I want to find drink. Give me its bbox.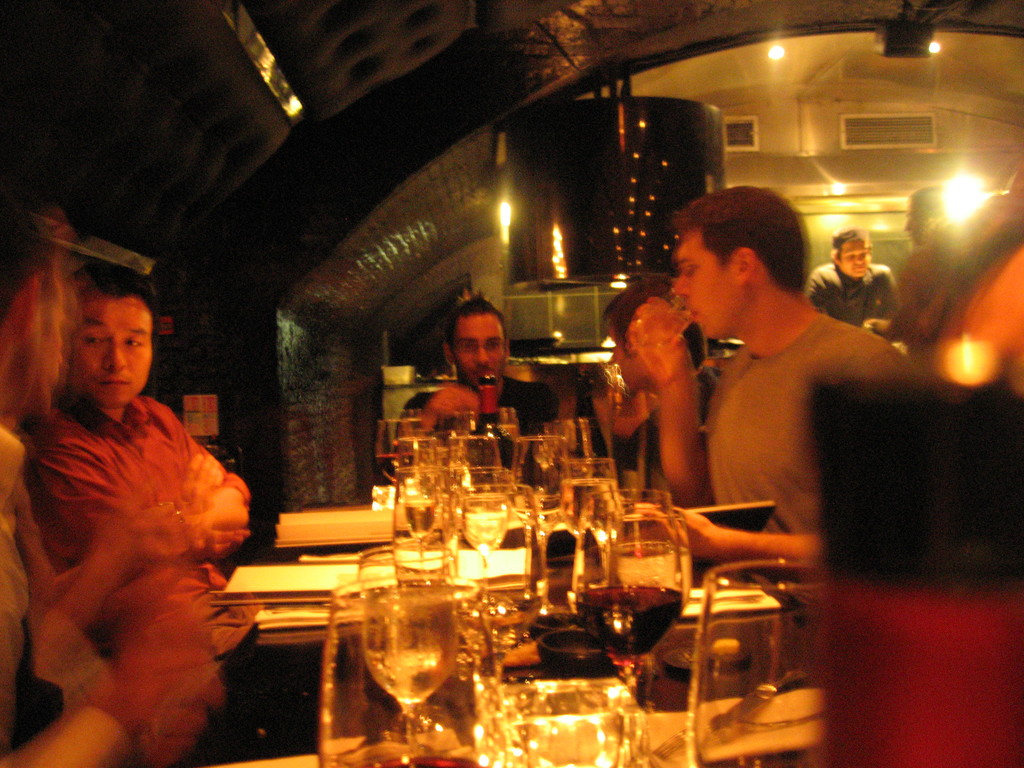
349 600 467 733.
